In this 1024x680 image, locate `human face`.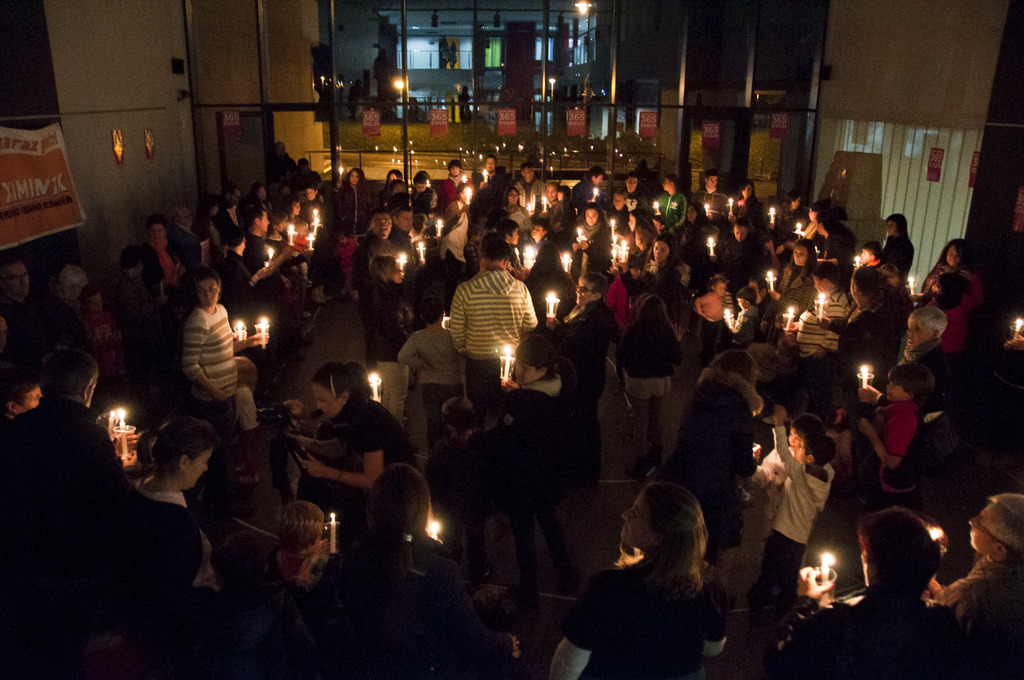
Bounding box: l=906, t=321, r=930, b=348.
